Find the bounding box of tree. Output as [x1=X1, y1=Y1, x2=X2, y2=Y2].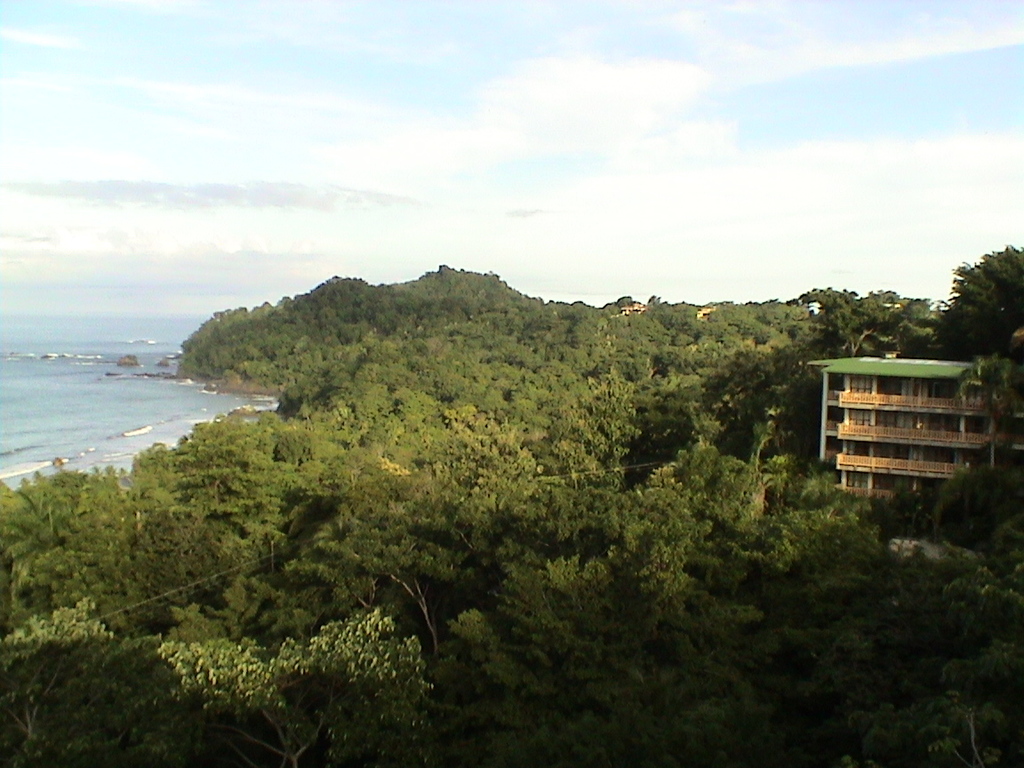
[x1=0, y1=597, x2=166, y2=767].
